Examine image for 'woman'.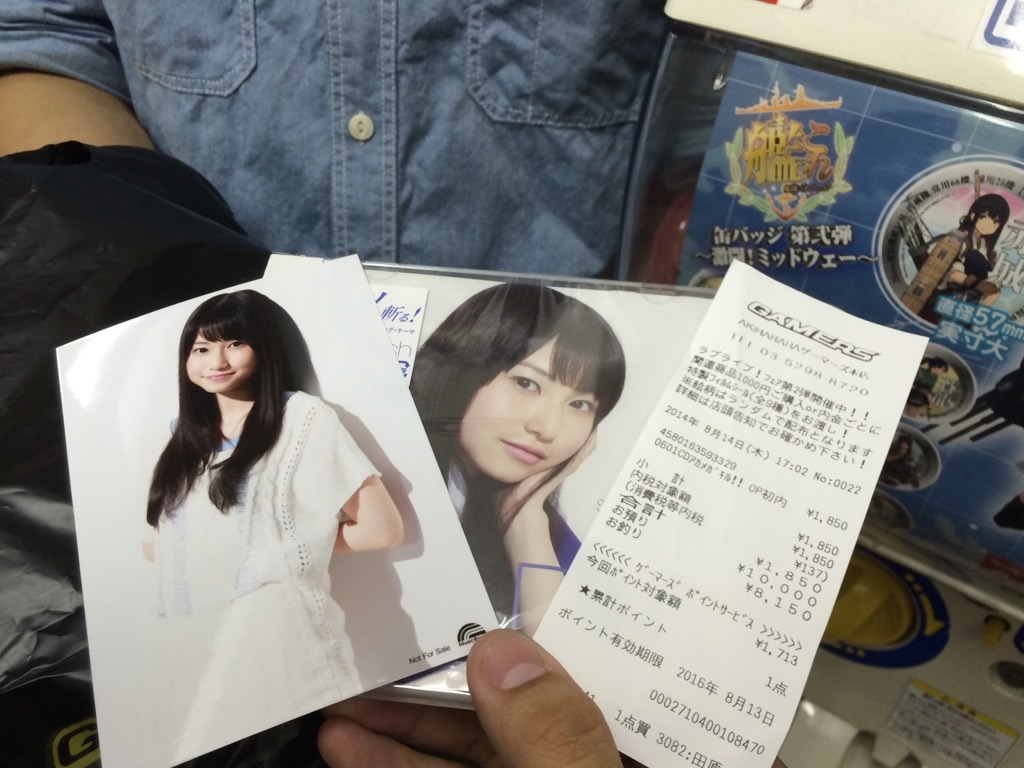
Examination result: crop(80, 273, 445, 744).
